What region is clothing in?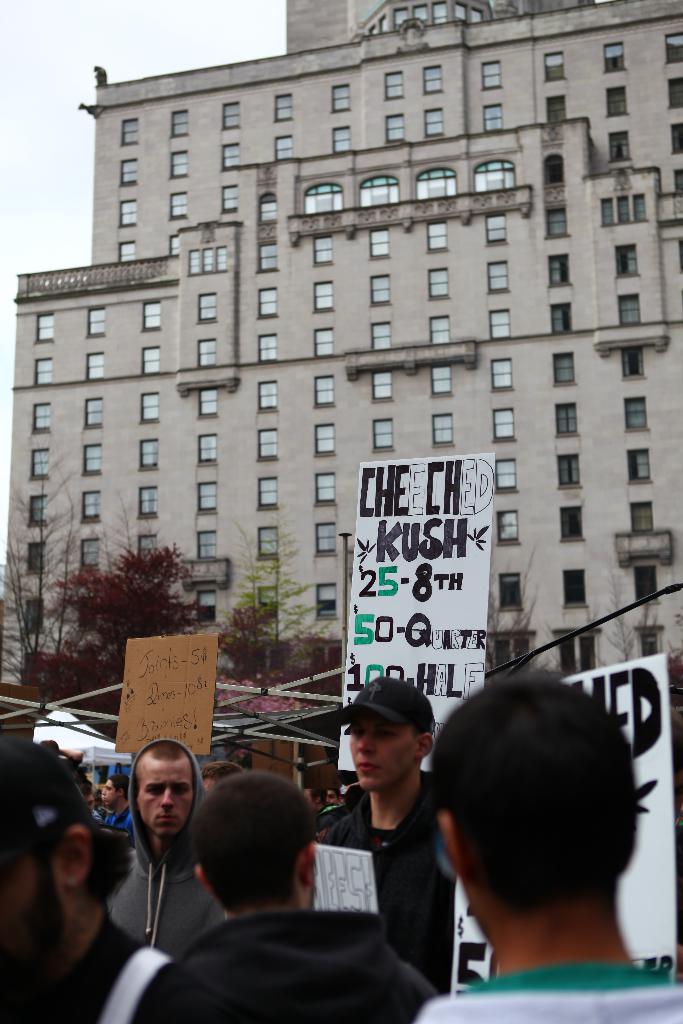
(x1=412, y1=979, x2=682, y2=1023).
